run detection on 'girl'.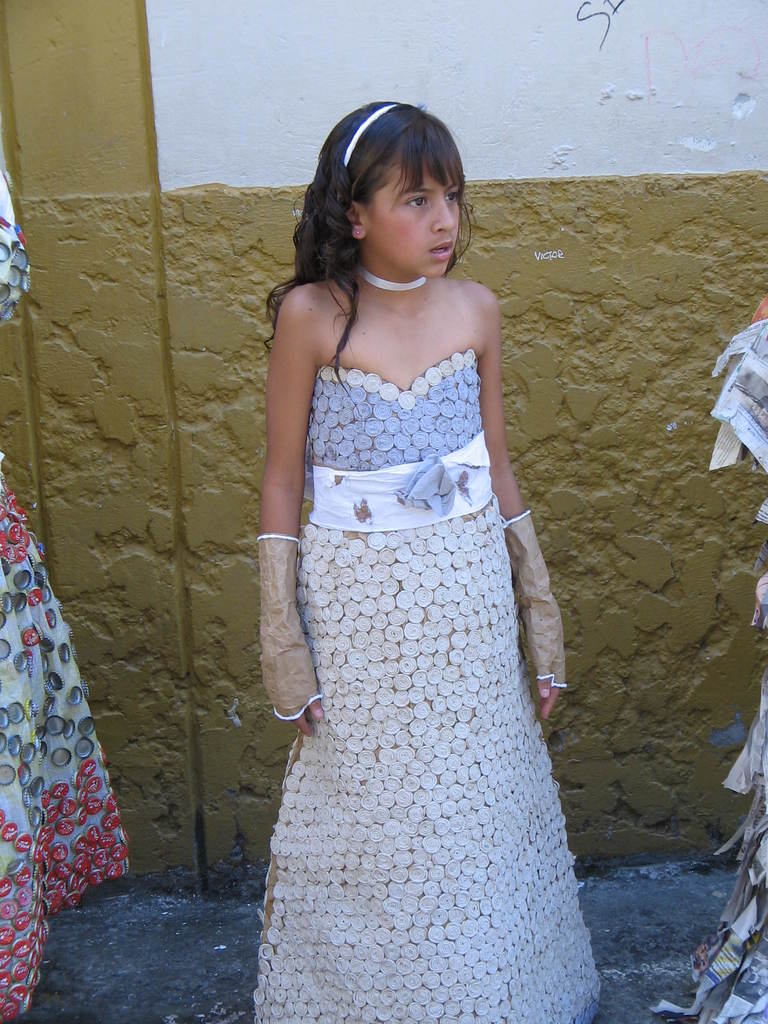
Result: left=253, top=95, right=603, bottom=1023.
